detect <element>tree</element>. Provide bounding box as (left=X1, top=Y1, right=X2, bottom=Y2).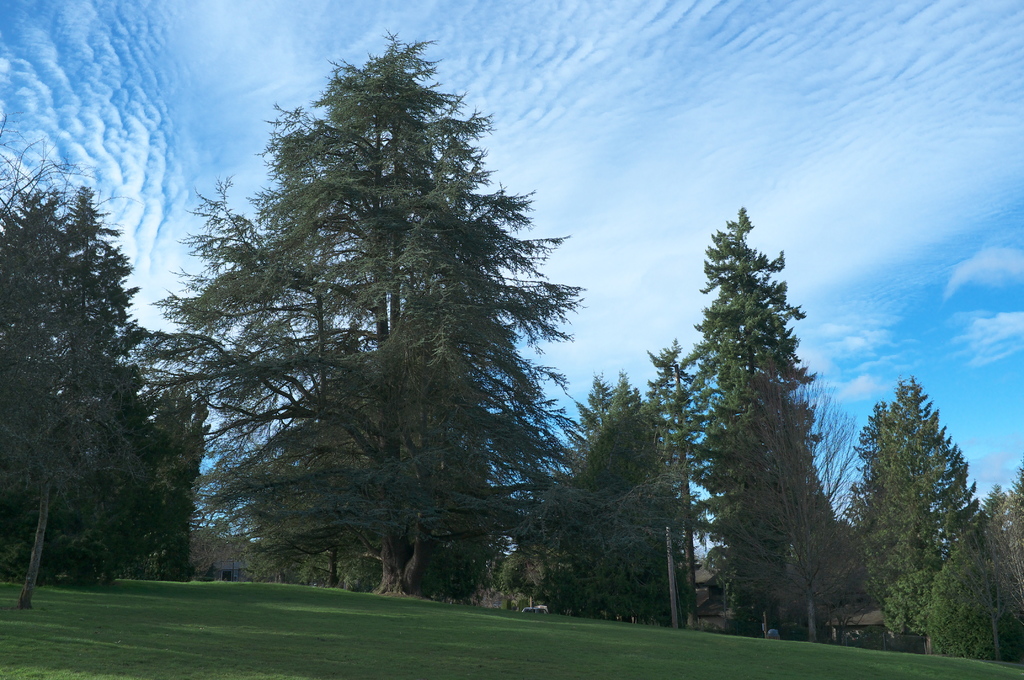
(left=849, top=369, right=986, bottom=638).
